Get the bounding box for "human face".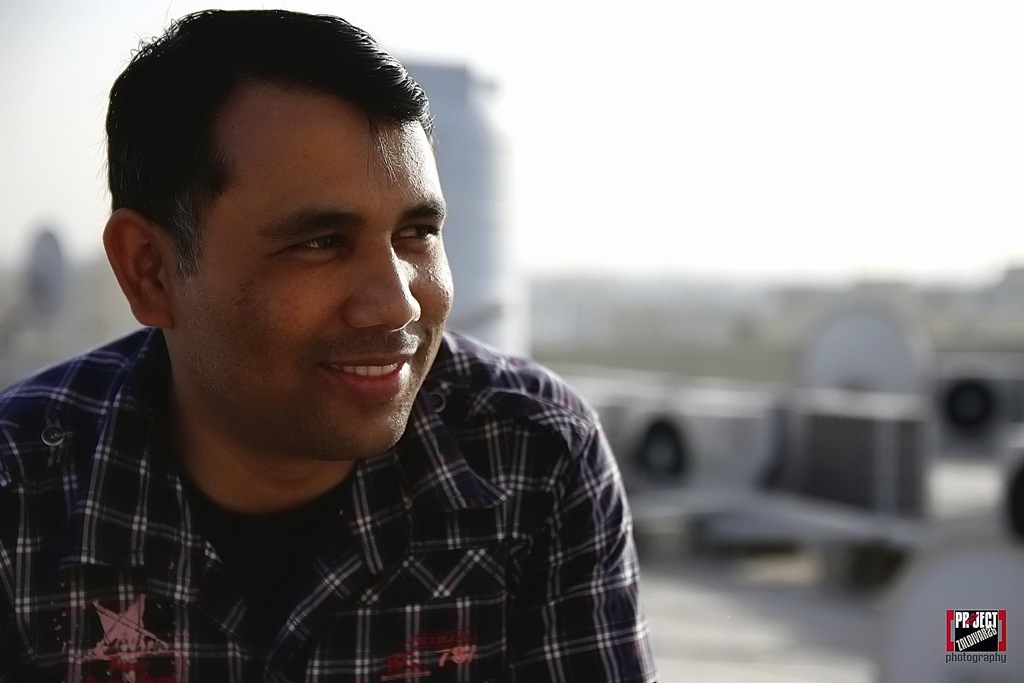
[164,89,458,454].
